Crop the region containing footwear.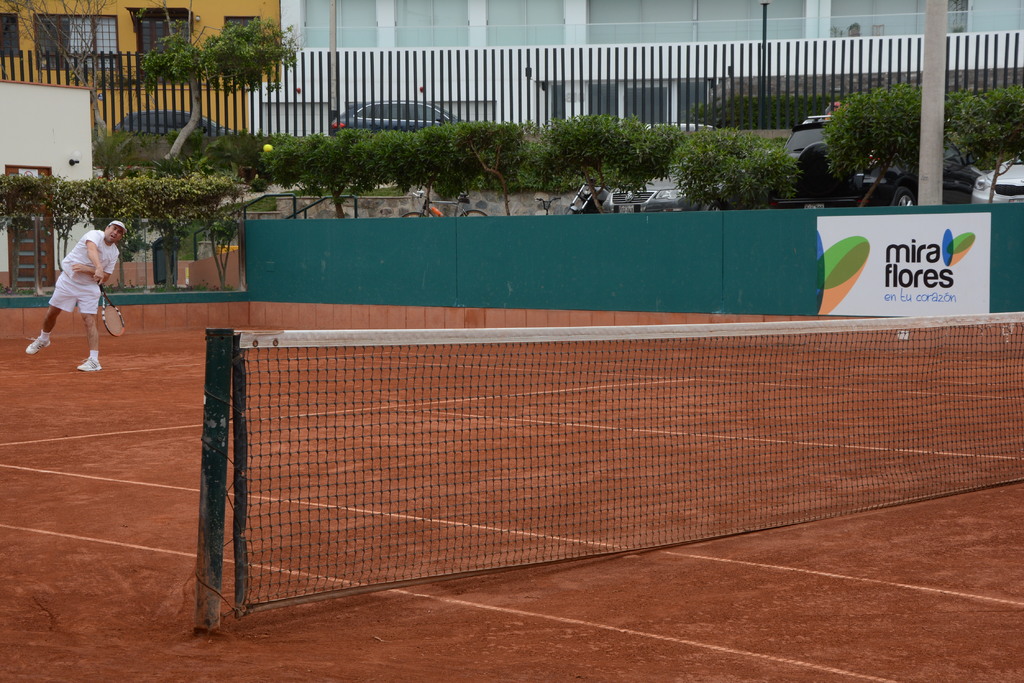
Crop region: (79,357,104,370).
